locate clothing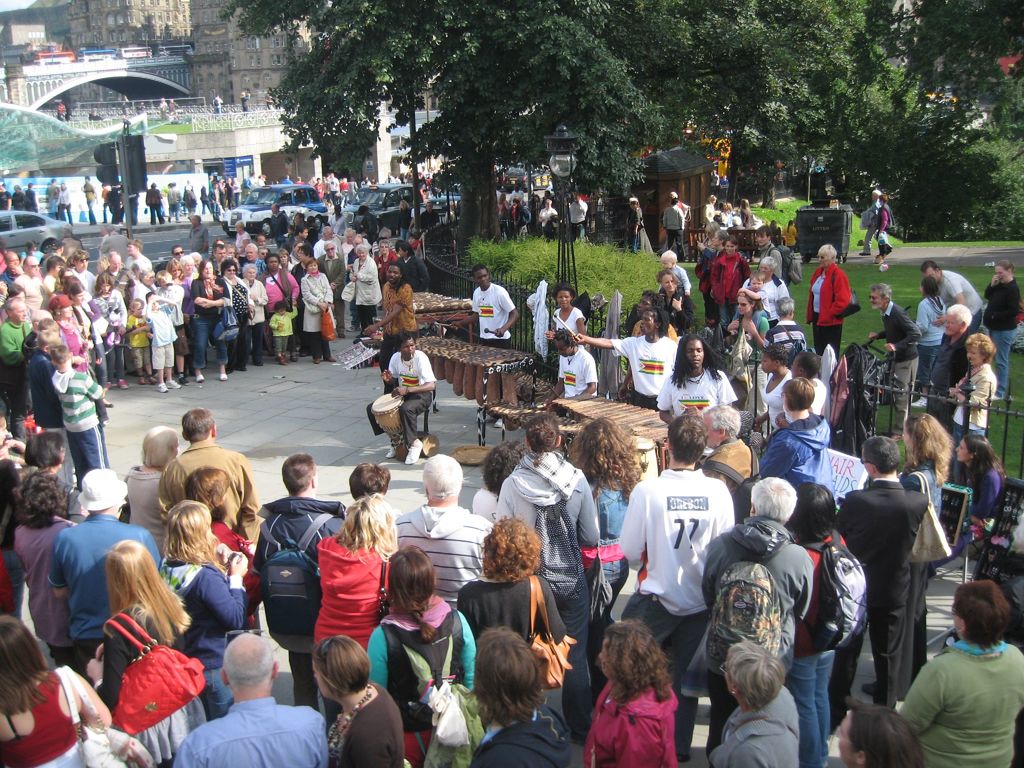
(x1=26, y1=346, x2=63, y2=440)
